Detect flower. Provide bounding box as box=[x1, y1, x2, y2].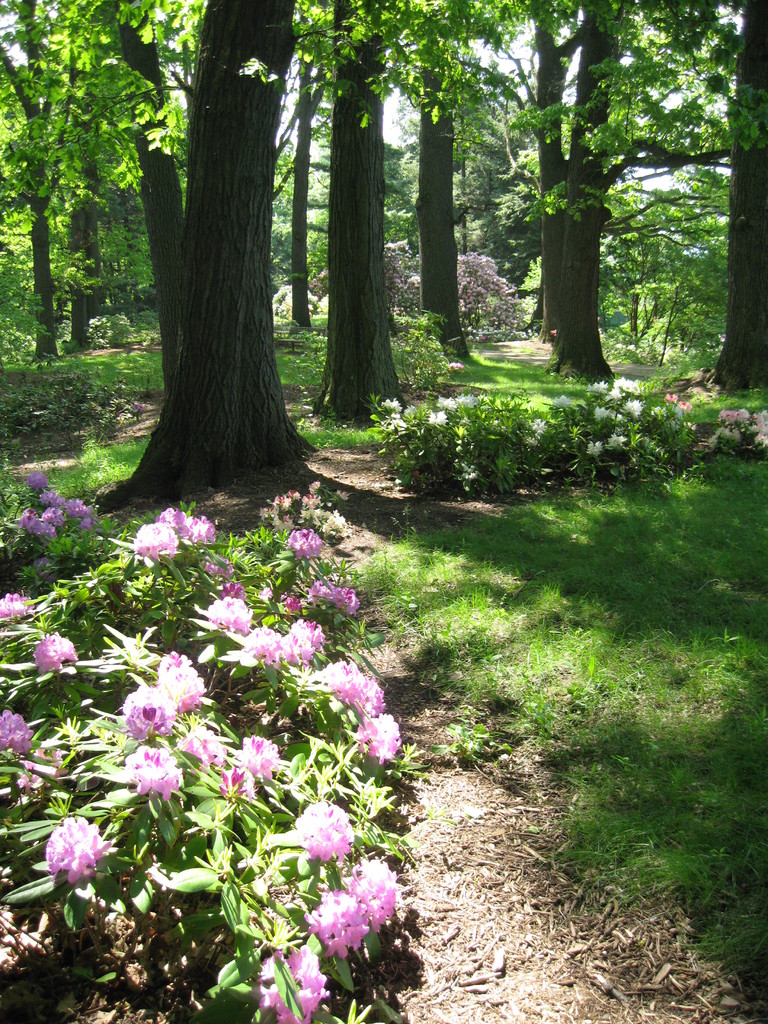
box=[669, 388, 690, 415].
